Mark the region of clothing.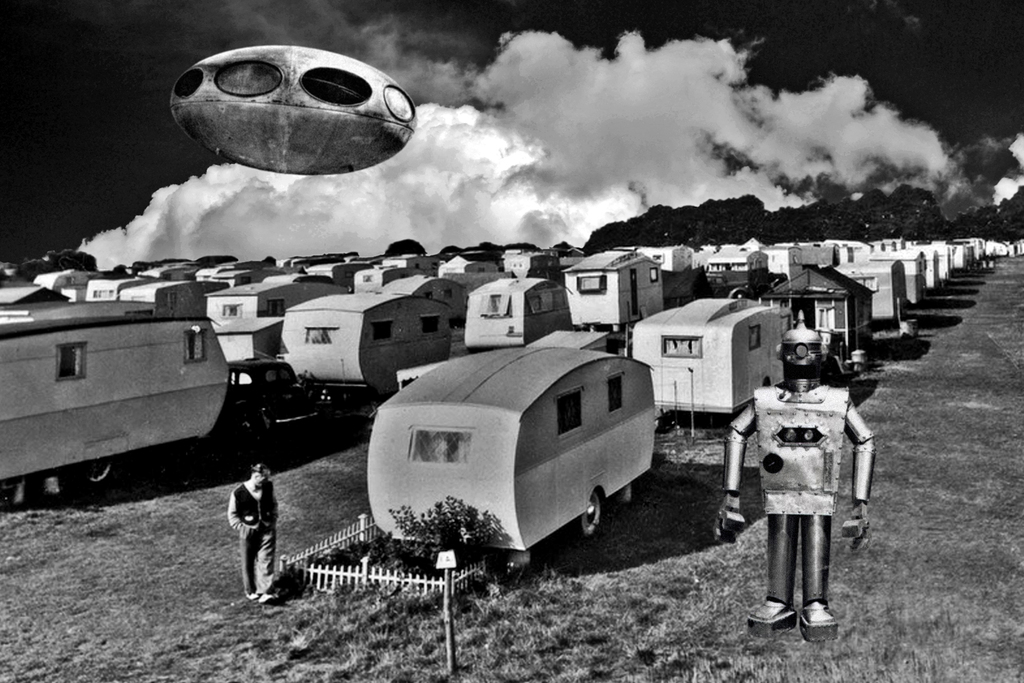
Region: pyautogui.locateOnScreen(226, 482, 278, 593).
